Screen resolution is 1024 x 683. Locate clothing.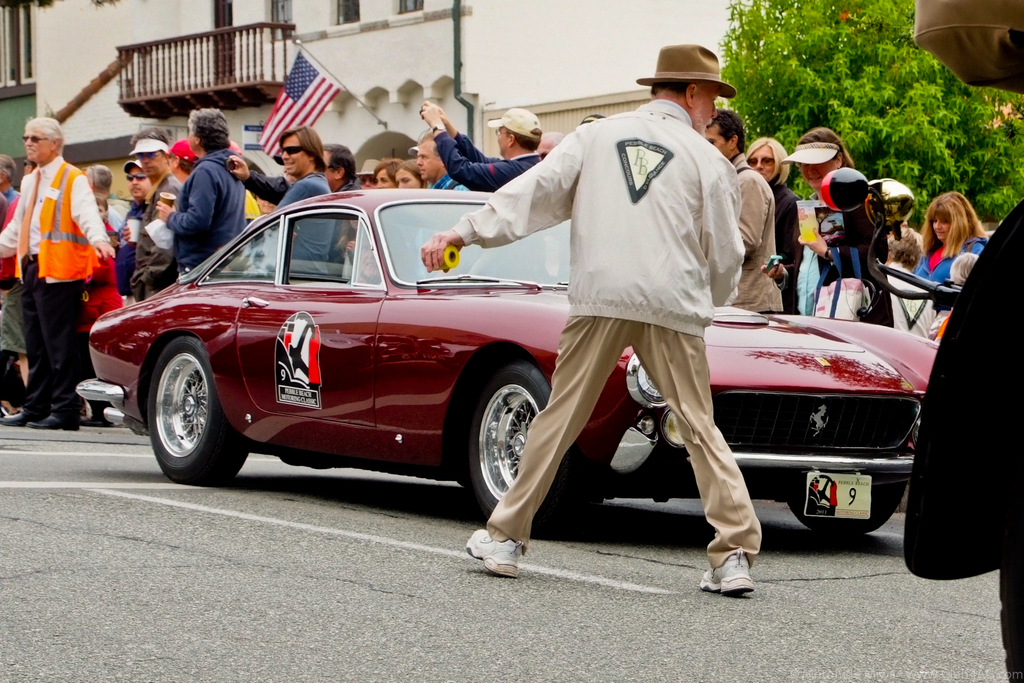
(x1=436, y1=130, x2=538, y2=193).
